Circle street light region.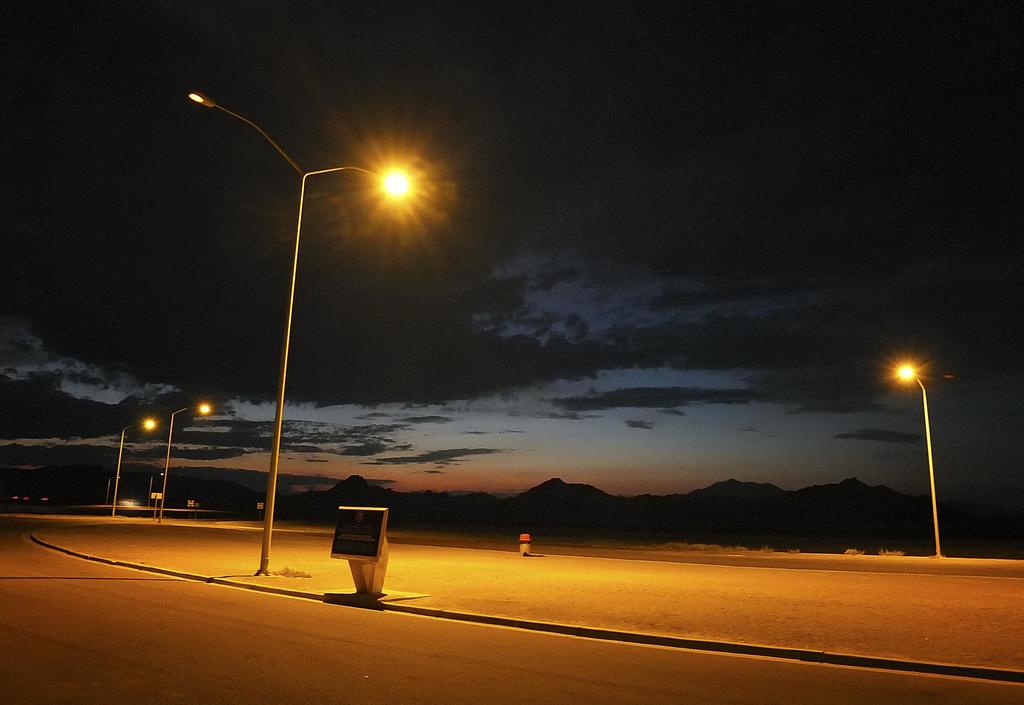
Region: select_region(101, 478, 124, 502).
